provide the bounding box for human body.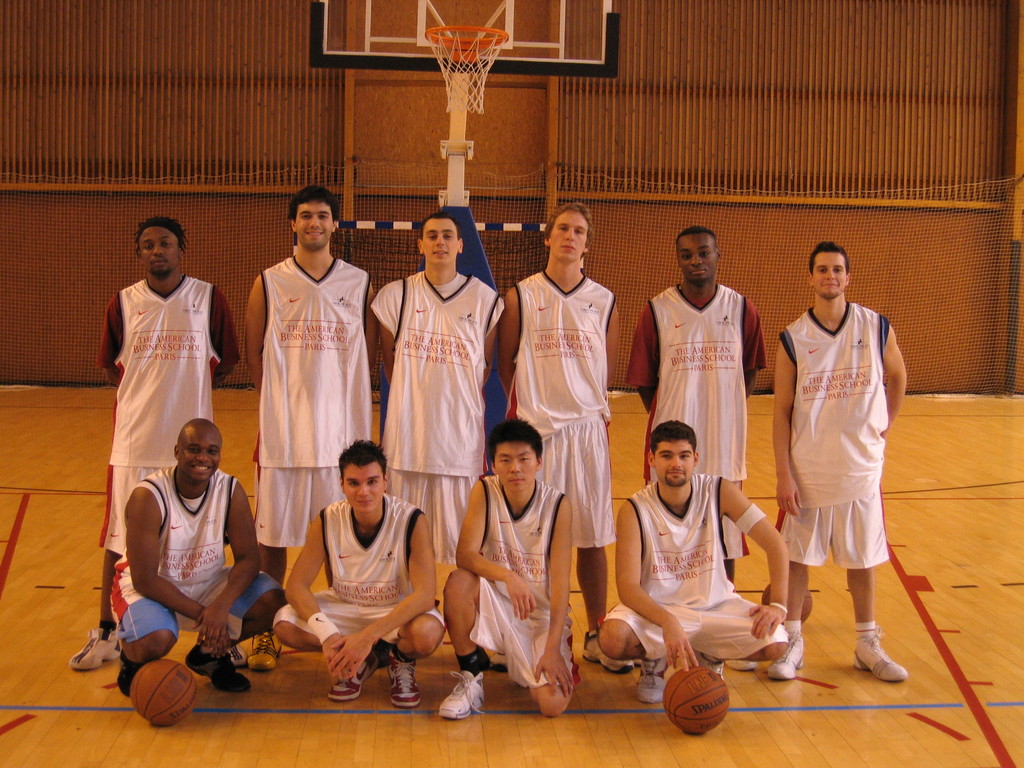
bbox=[439, 474, 583, 723].
